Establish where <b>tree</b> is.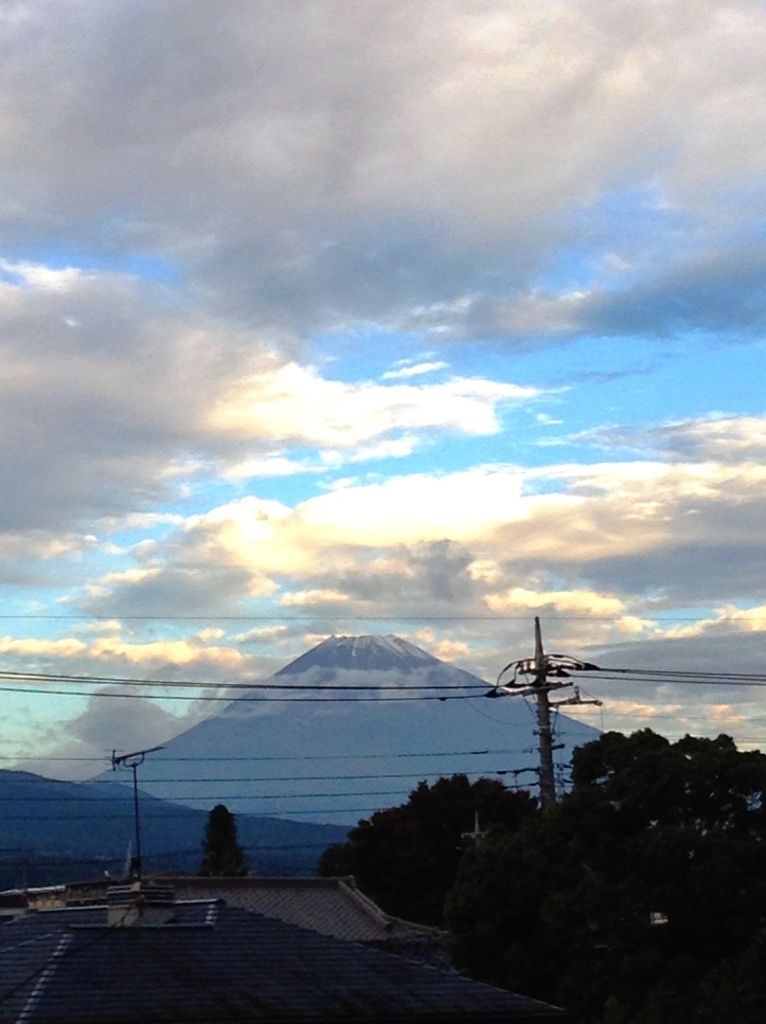
Established at bbox=(311, 771, 538, 905).
